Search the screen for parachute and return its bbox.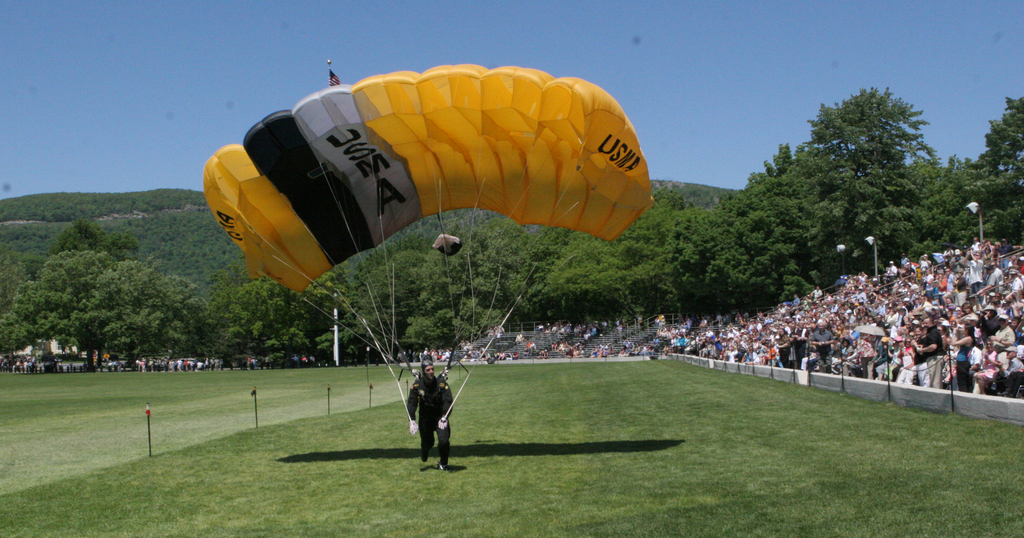
Found: left=234, top=58, right=626, bottom=431.
